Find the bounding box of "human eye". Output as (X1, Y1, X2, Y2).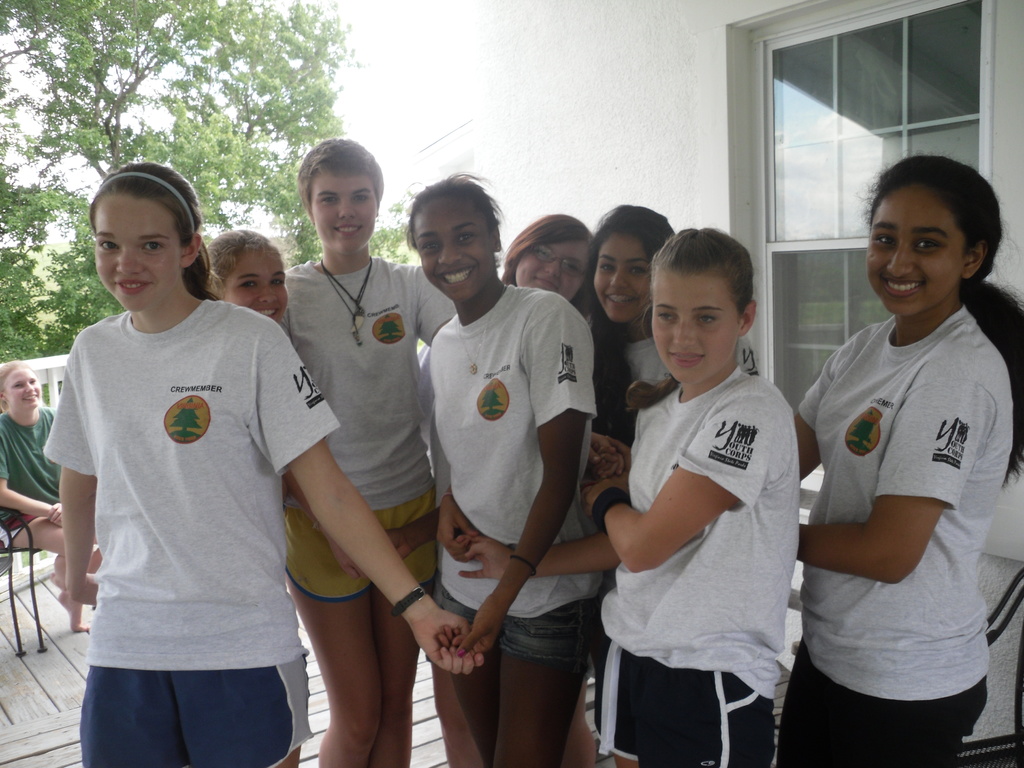
(94, 238, 122, 254).
